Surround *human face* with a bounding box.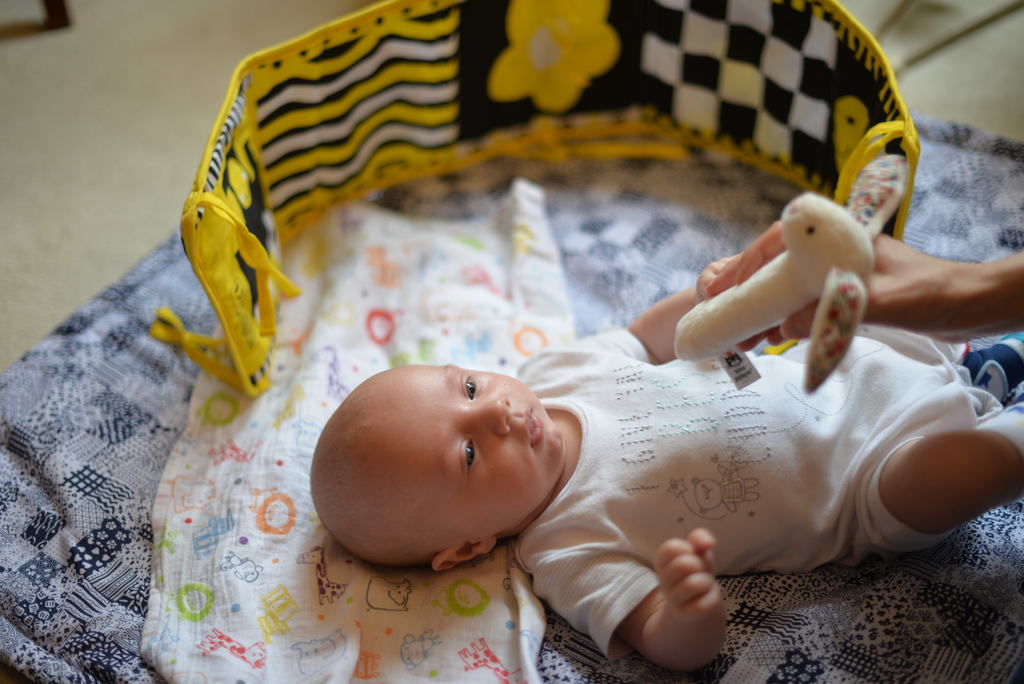
[left=365, top=364, right=561, bottom=509].
